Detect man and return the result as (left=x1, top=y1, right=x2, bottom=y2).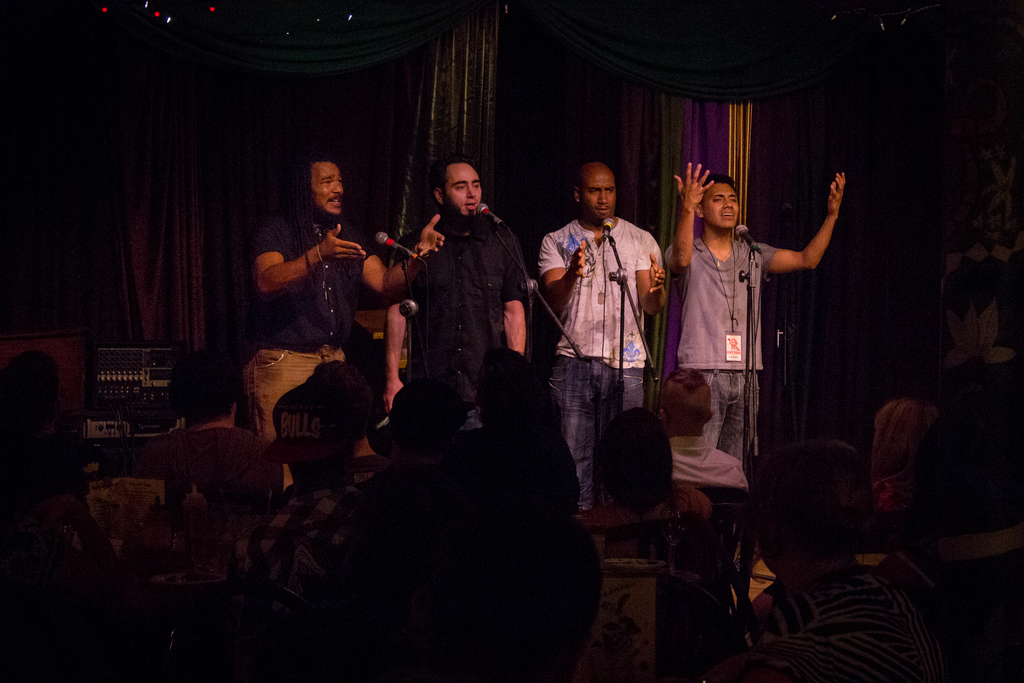
(left=306, top=360, right=395, bottom=484).
